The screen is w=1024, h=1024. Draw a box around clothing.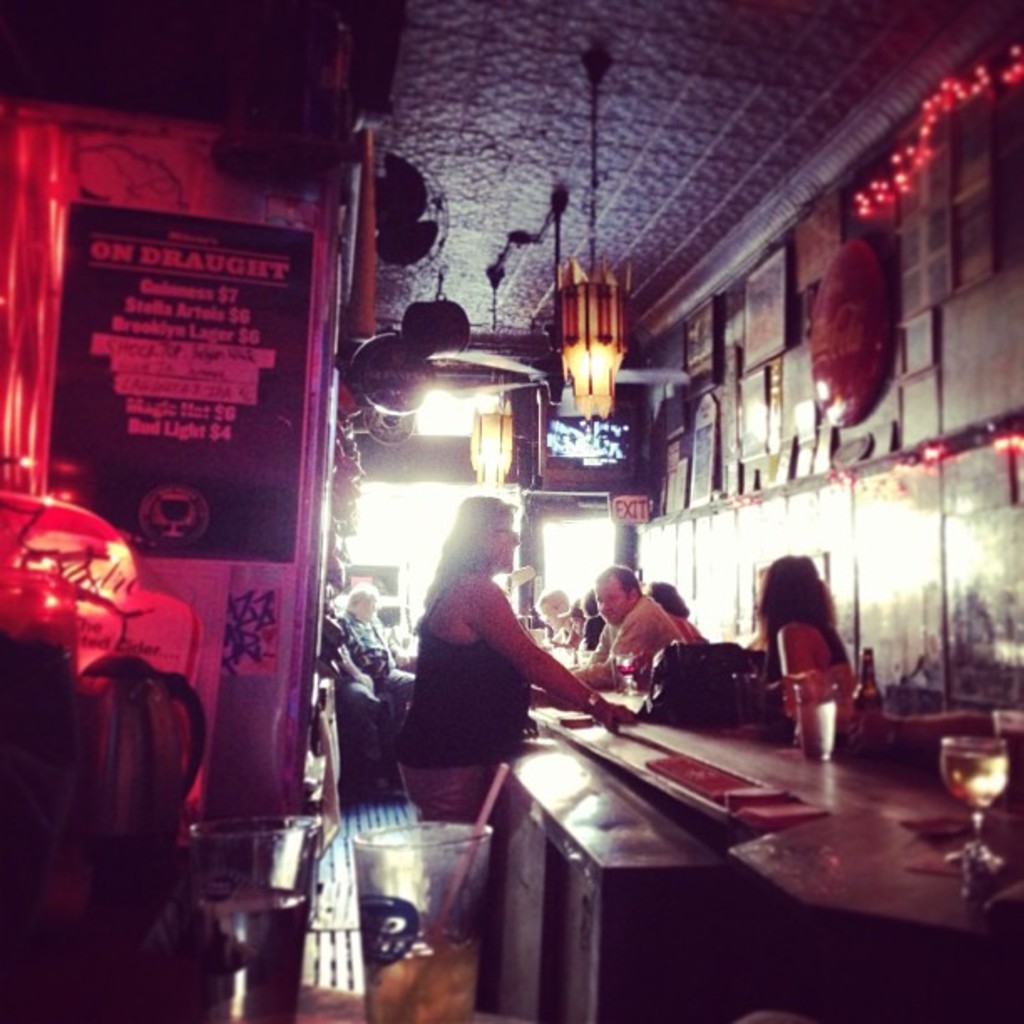
[756,617,853,706].
